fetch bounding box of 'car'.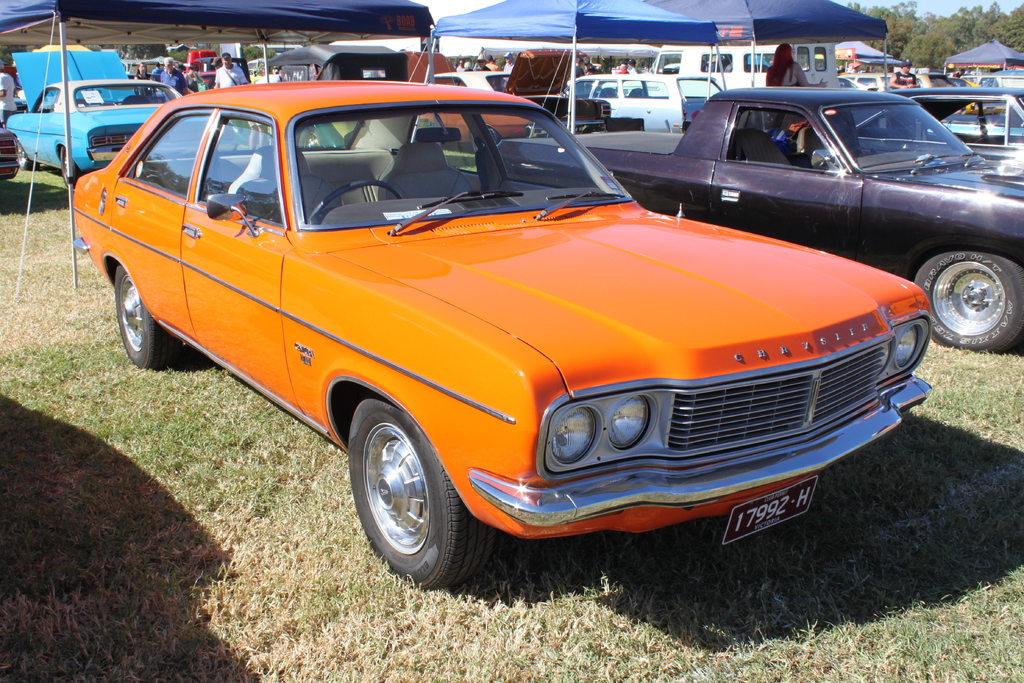
Bbox: 855,84,1023,170.
